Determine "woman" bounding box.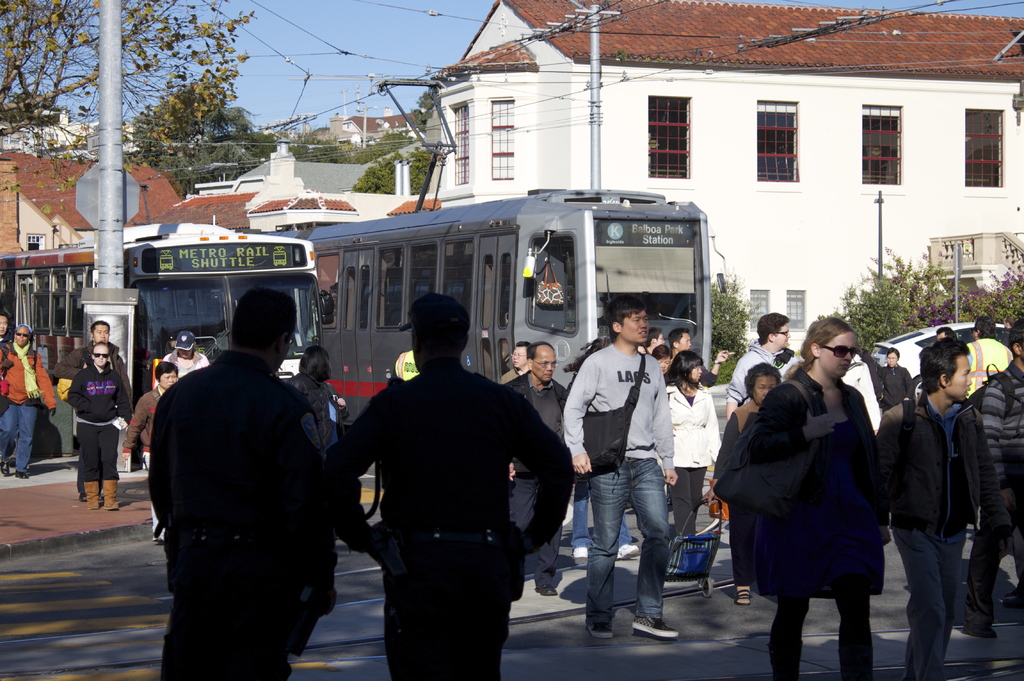
Determined: <bbox>881, 344, 918, 413</bbox>.
